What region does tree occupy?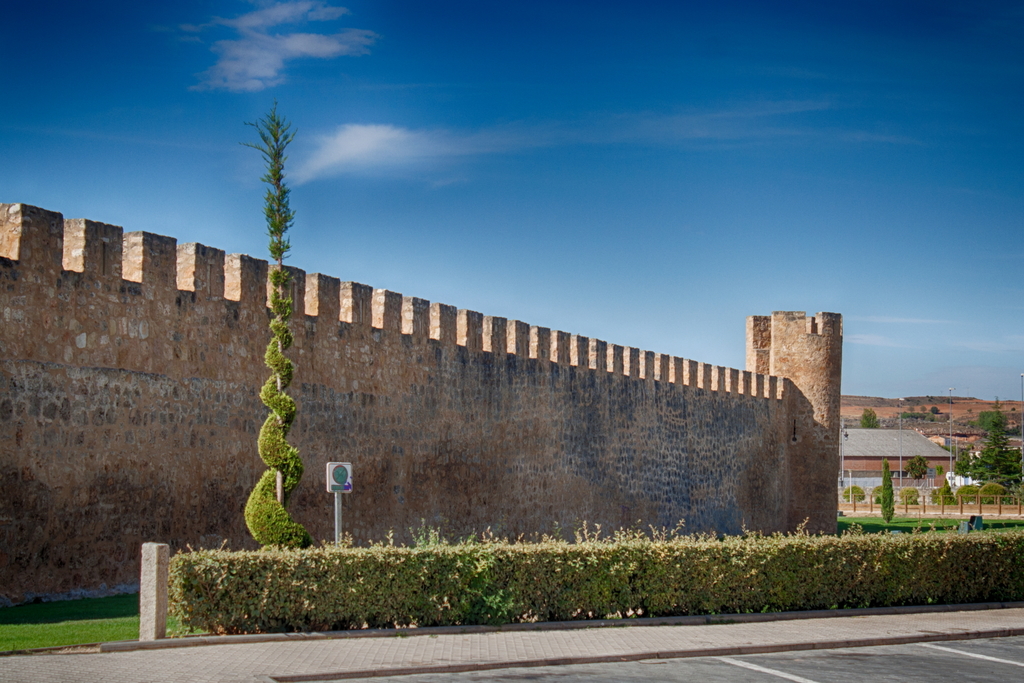
BBox(861, 404, 878, 434).
